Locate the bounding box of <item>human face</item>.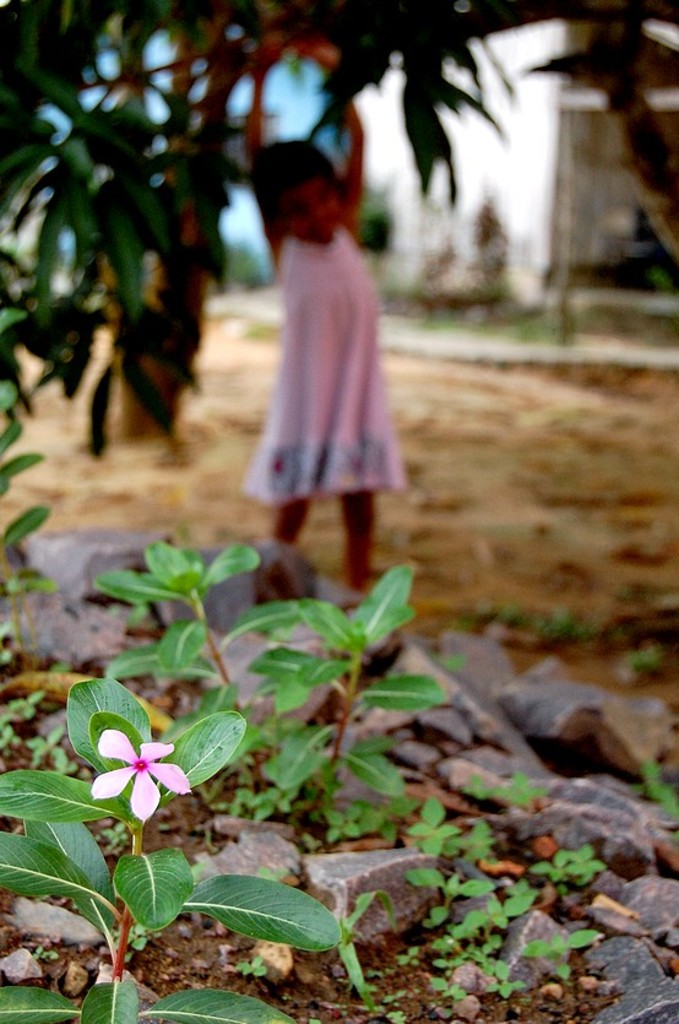
Bounding box: locate(277, 178, 342, 248).
